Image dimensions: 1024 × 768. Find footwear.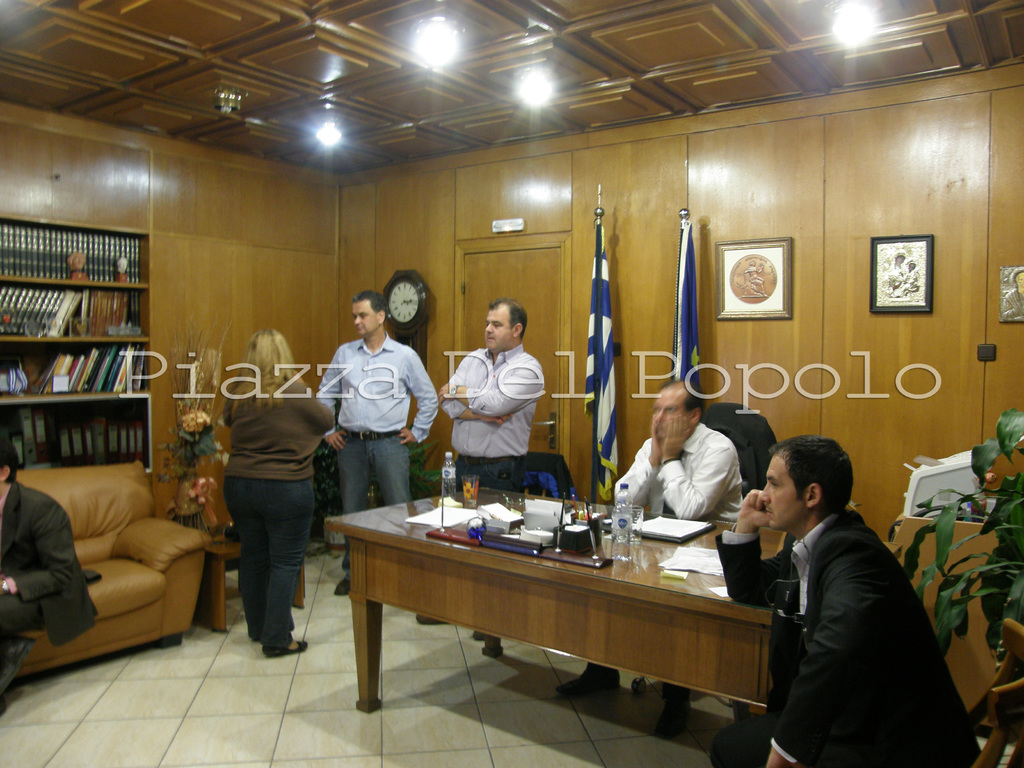
select_region(0, 631, 35, 694).
